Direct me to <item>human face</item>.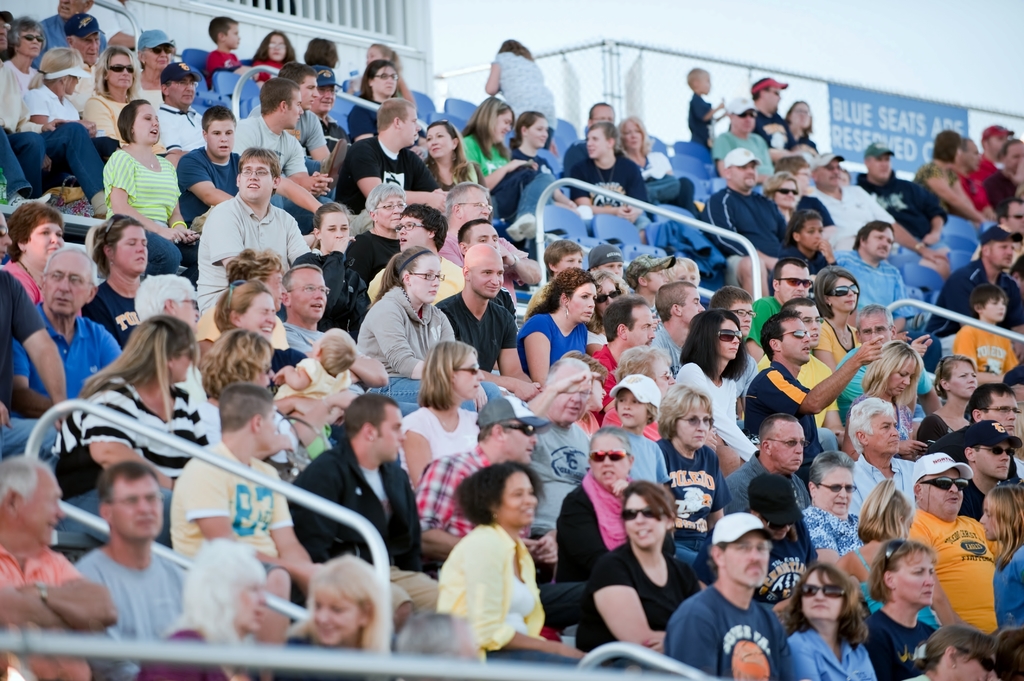
Direction: <box>21,220,74,272</box>.
